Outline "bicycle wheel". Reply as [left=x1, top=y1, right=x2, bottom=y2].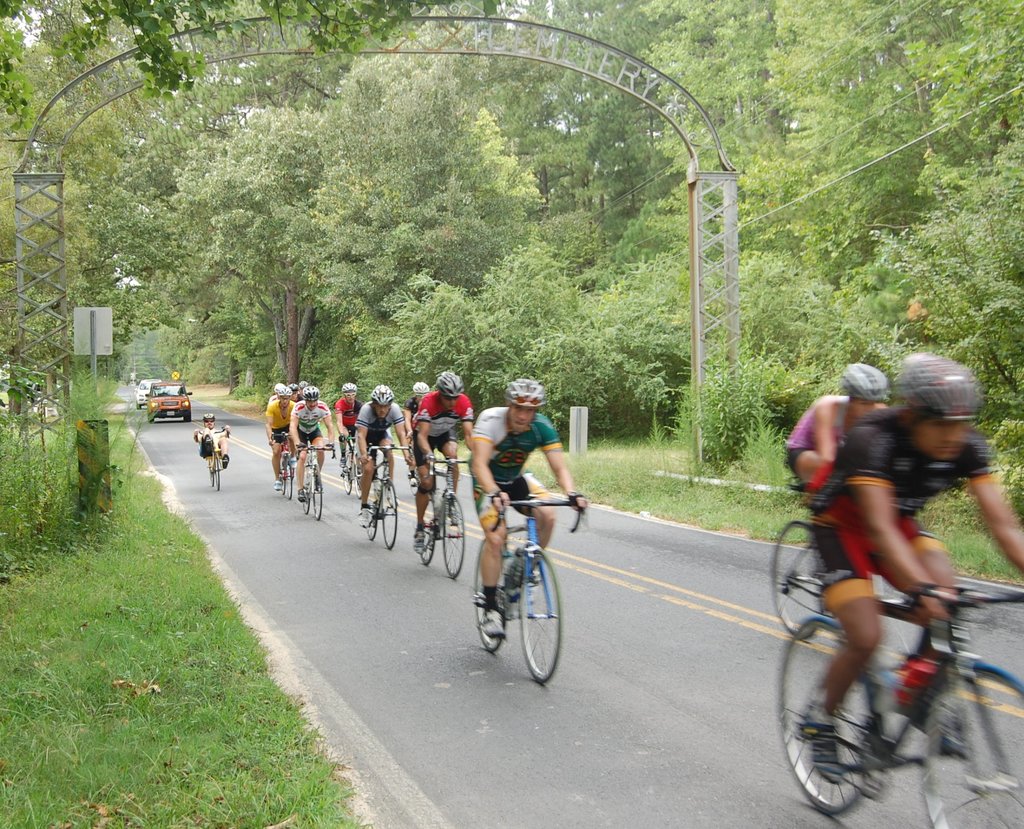
[left=517, top=548, right=563, bottom=689].
